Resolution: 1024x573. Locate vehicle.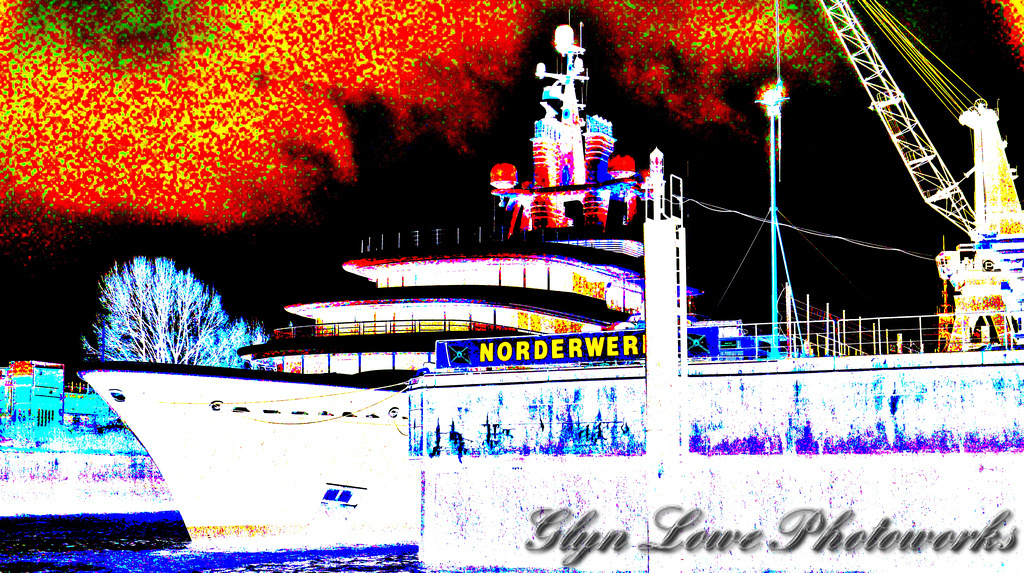
(x1=823, y1=0, x2=1023, y2=354).
